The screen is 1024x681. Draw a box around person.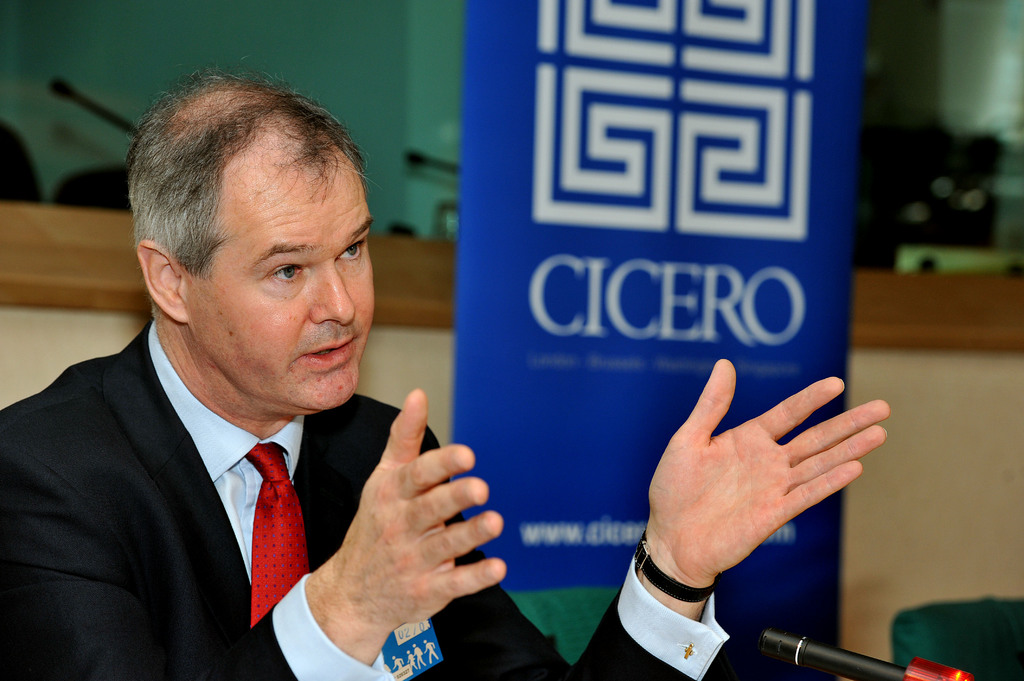
box=[0, 65, 891, 680].
